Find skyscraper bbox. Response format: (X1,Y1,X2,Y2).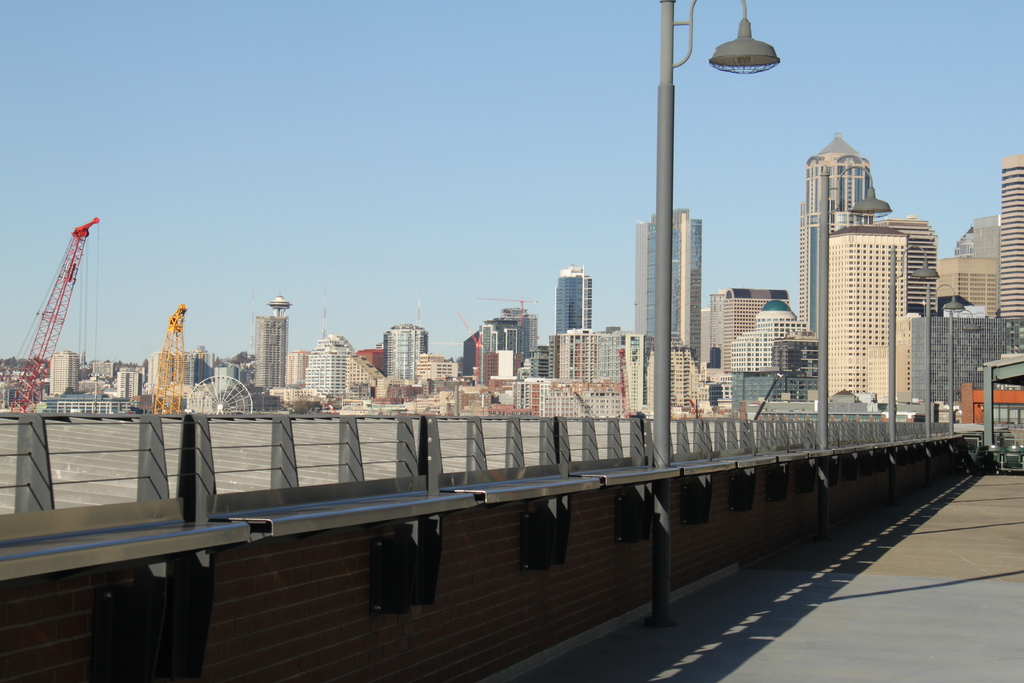
(633,205,707,380).
